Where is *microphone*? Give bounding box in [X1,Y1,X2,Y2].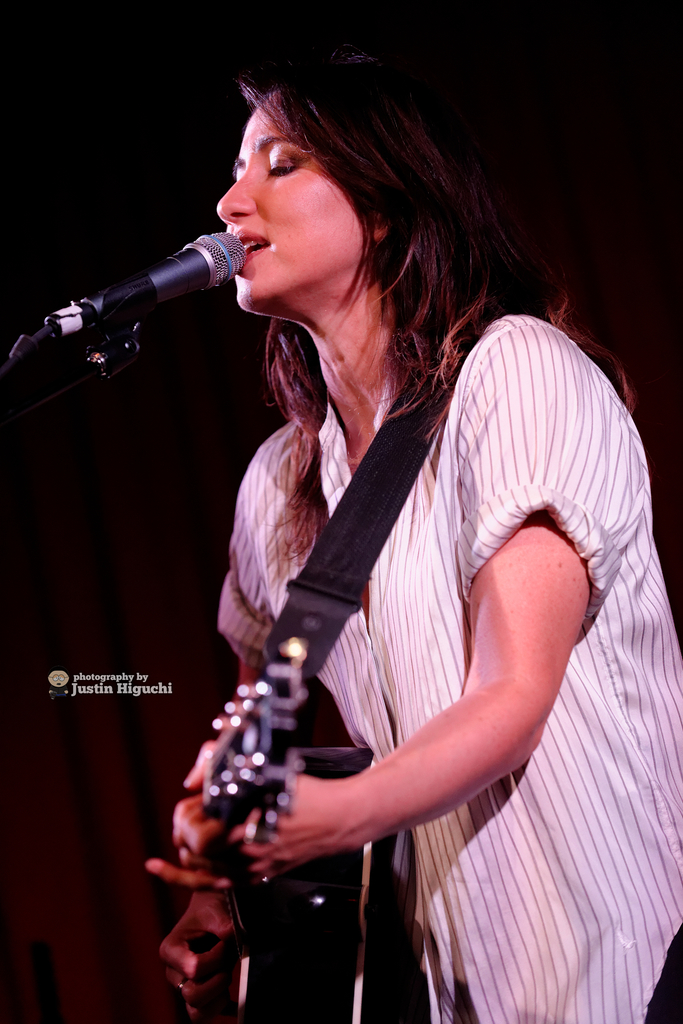
[15,232,243,350].
